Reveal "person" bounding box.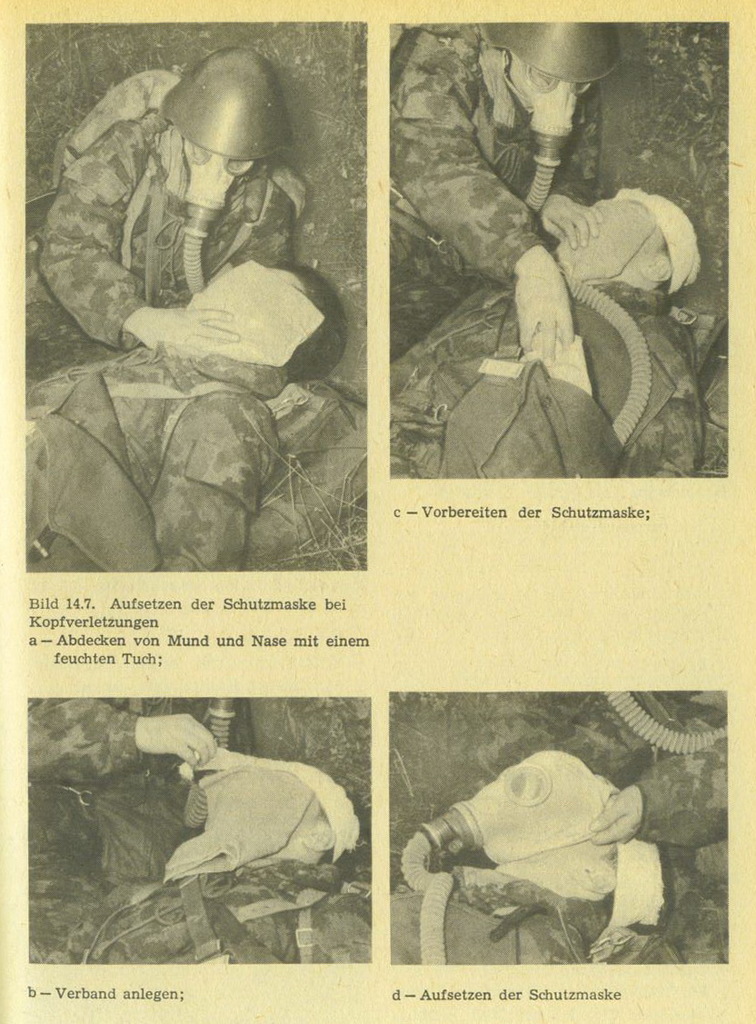
Revealed: 375 752 741 967.
